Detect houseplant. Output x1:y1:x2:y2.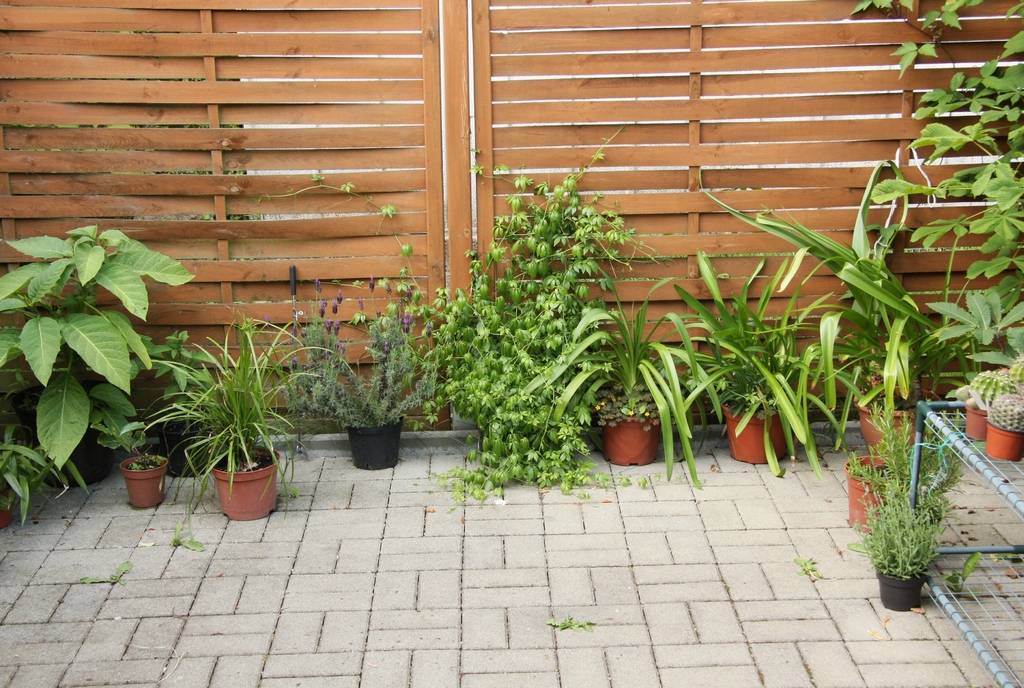
851:461:968:617.
